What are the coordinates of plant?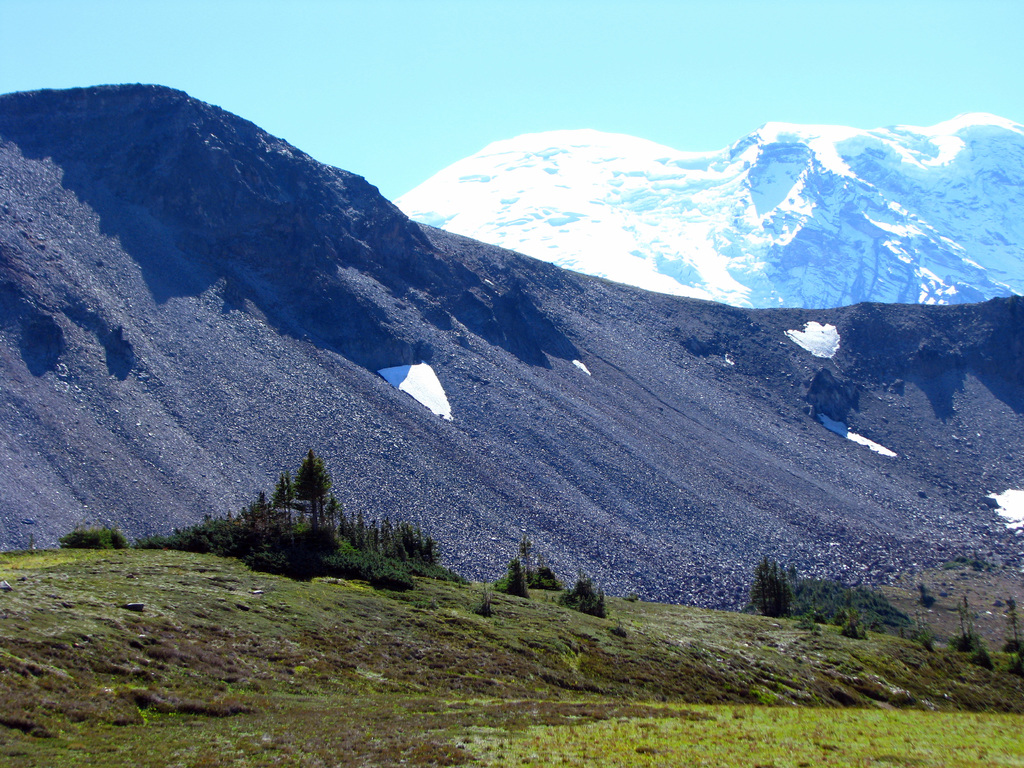
<box>1002,598,1023,659</box>.
